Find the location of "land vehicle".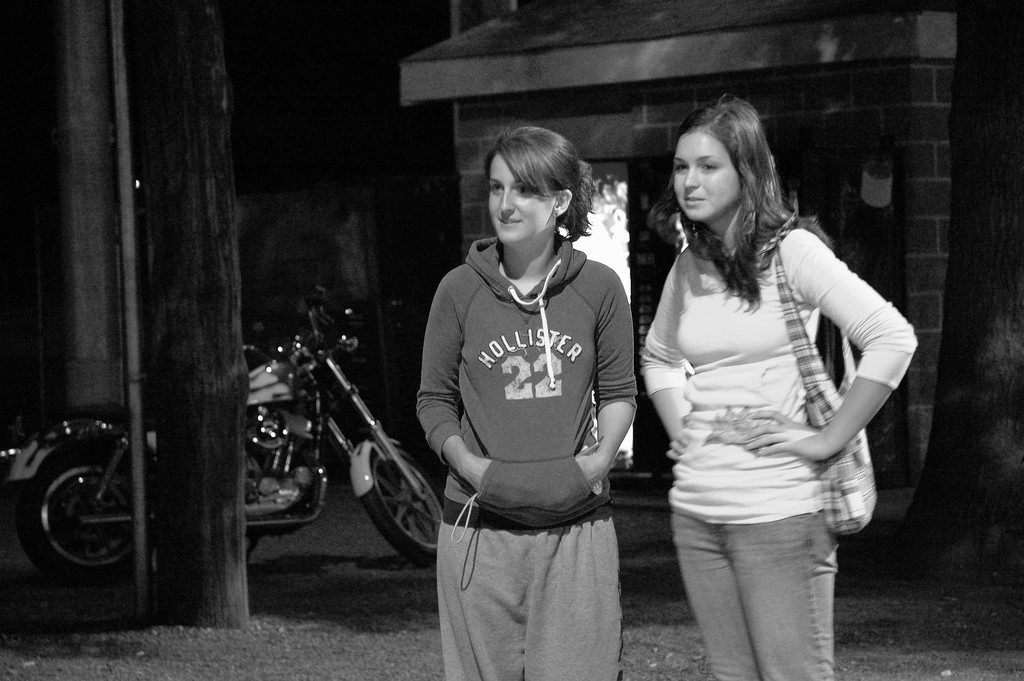
Location: (8, 294, 445, 565).
